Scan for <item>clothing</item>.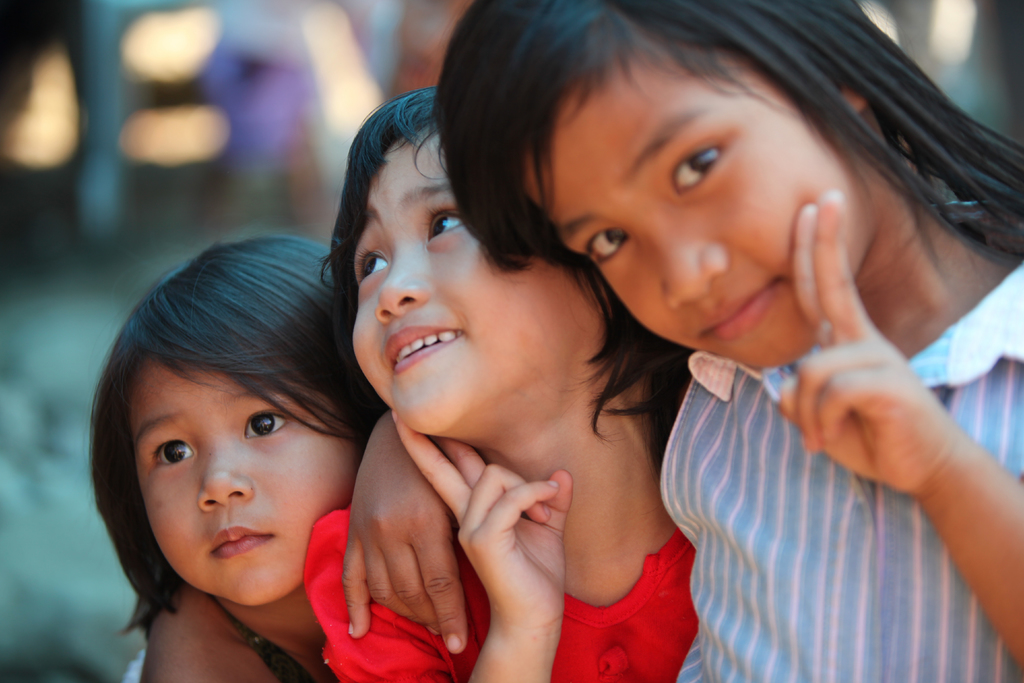
Scan result: box(637, 217, 1023, 682).
